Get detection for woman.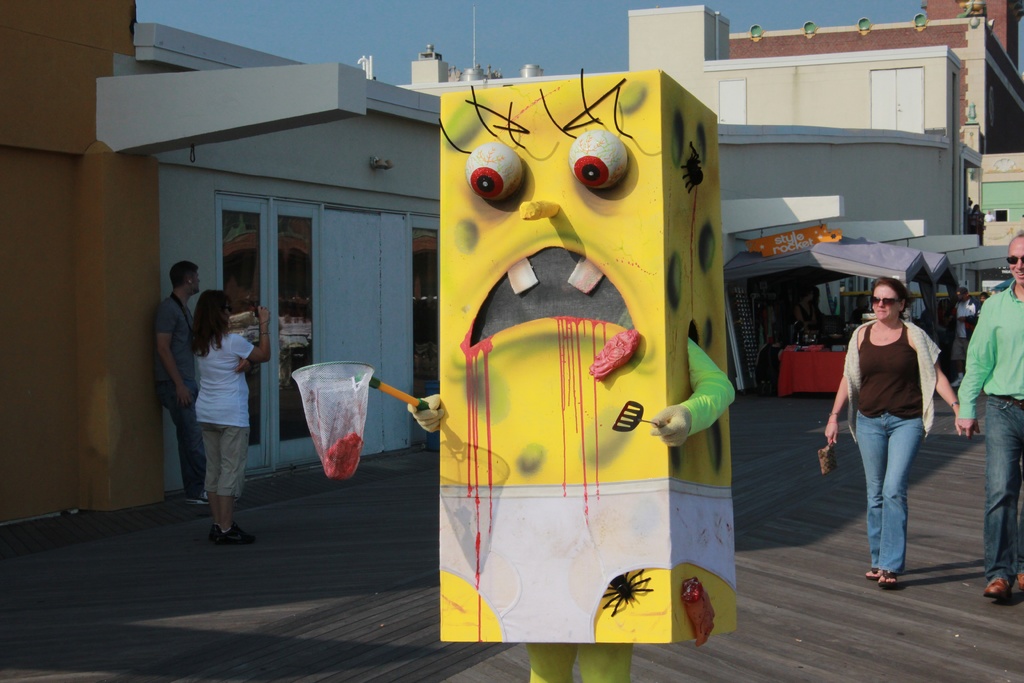
Detection: [left=189, top=283, right=273, bottom=543].
